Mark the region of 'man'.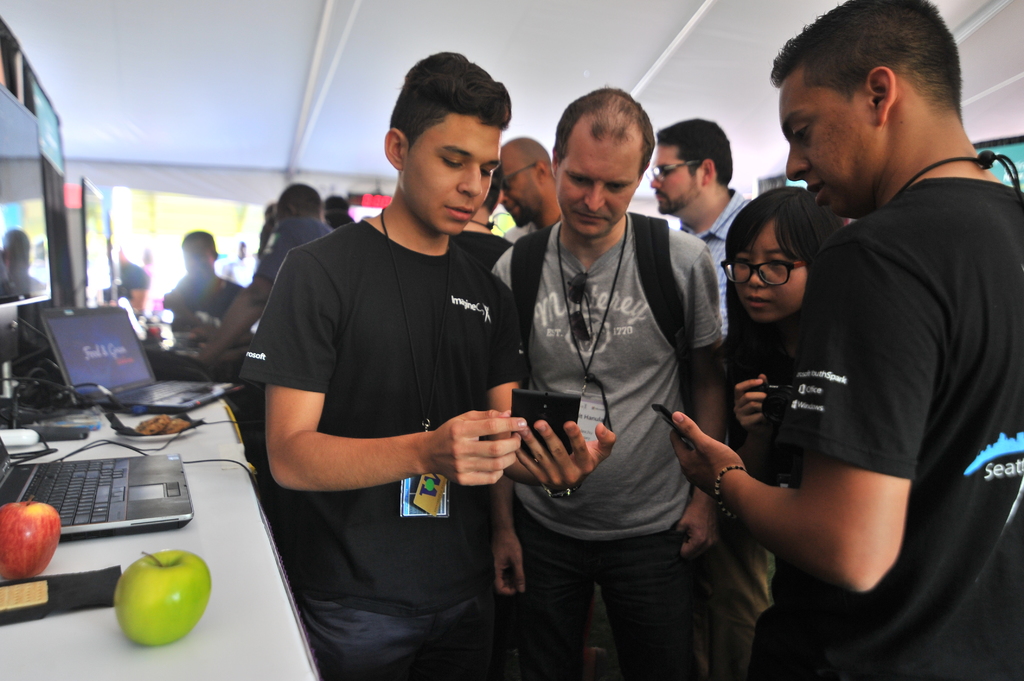
Region: left=160, top=232, right=255, bottom=349.
